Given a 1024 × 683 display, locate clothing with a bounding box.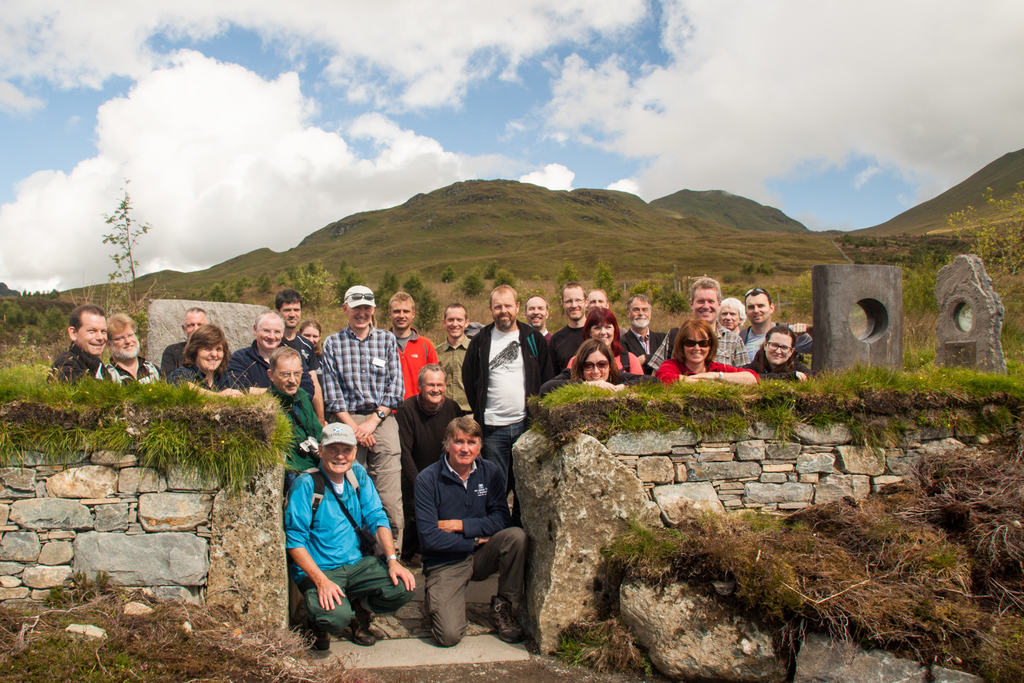
Located: (x1=99, y1=352, x2=163, y2=388).
